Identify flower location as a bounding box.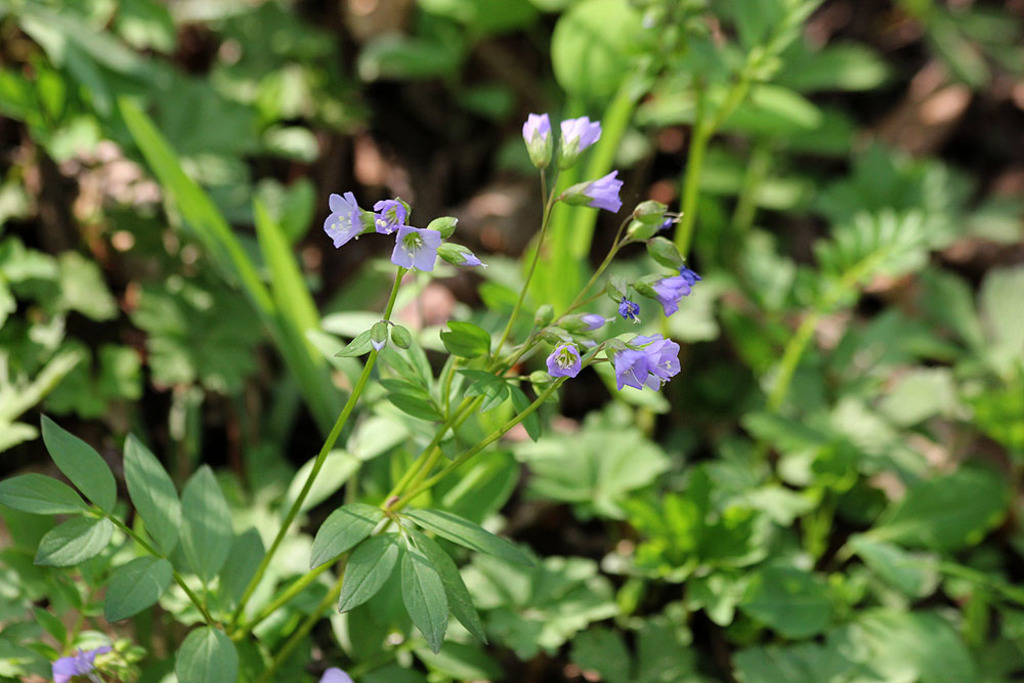
323/196/368/247.
